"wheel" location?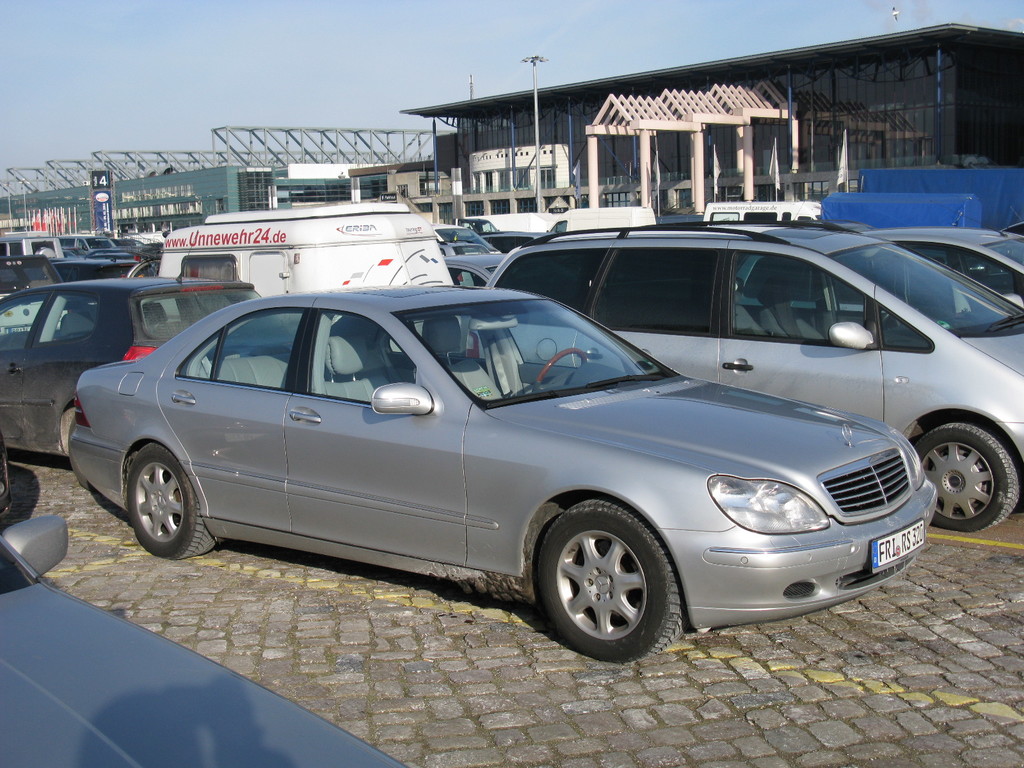
[left=532, top=502, right=686, bottom=658]
